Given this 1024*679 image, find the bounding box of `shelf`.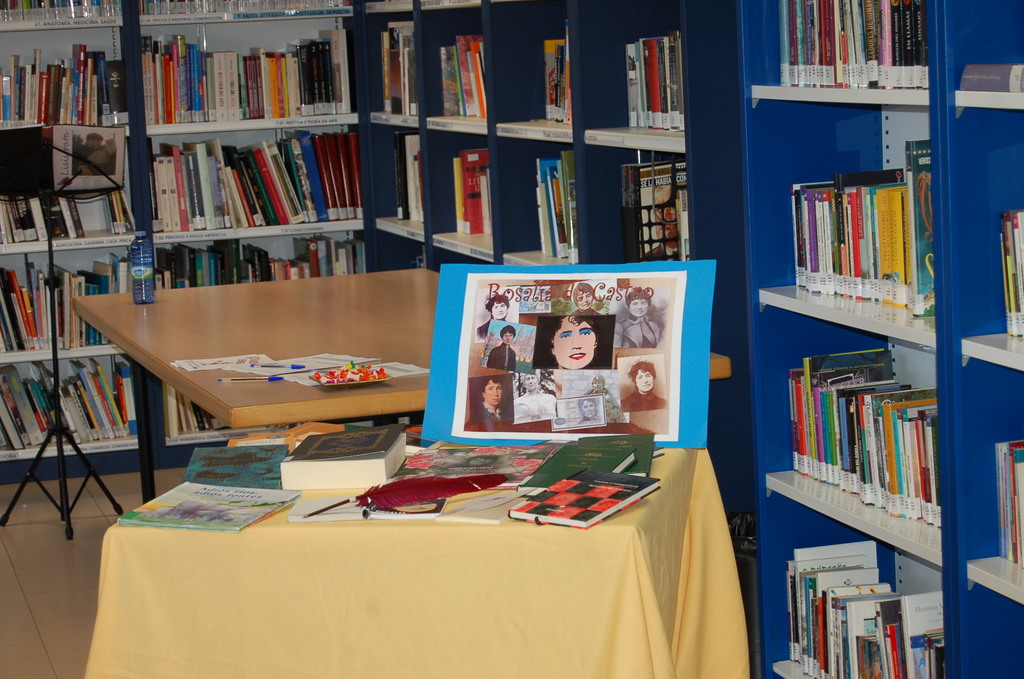
<bbox>594, 168, 693, 266</bbox>.
